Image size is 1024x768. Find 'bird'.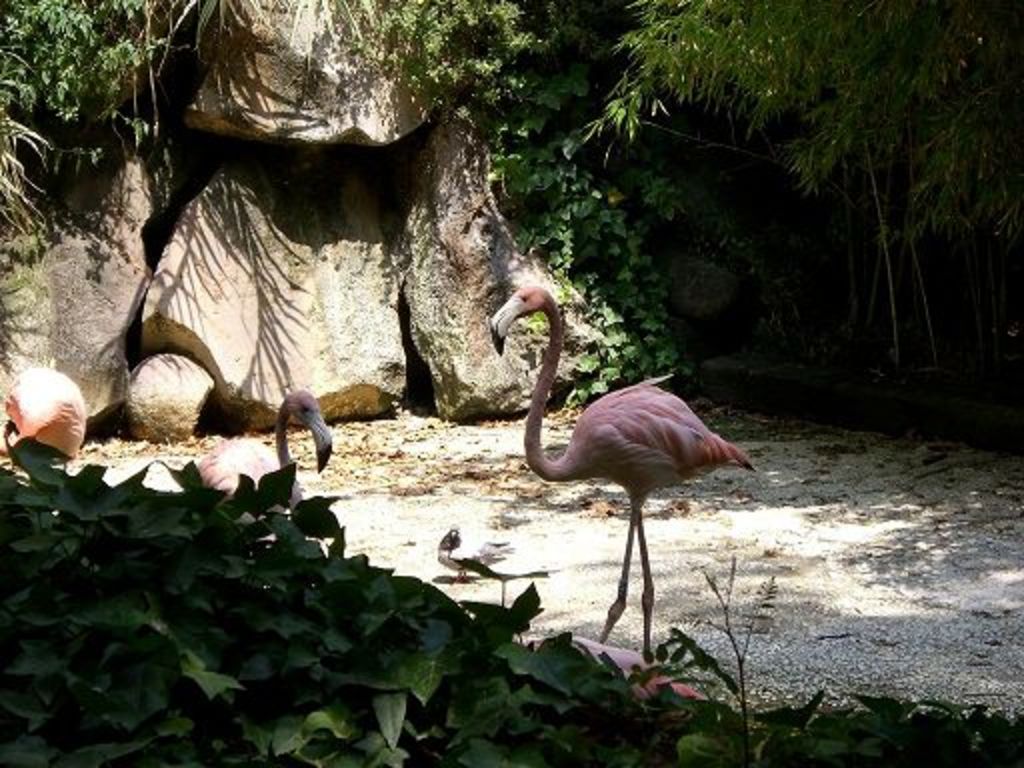
bbox=(0, 368, 88, 460).
